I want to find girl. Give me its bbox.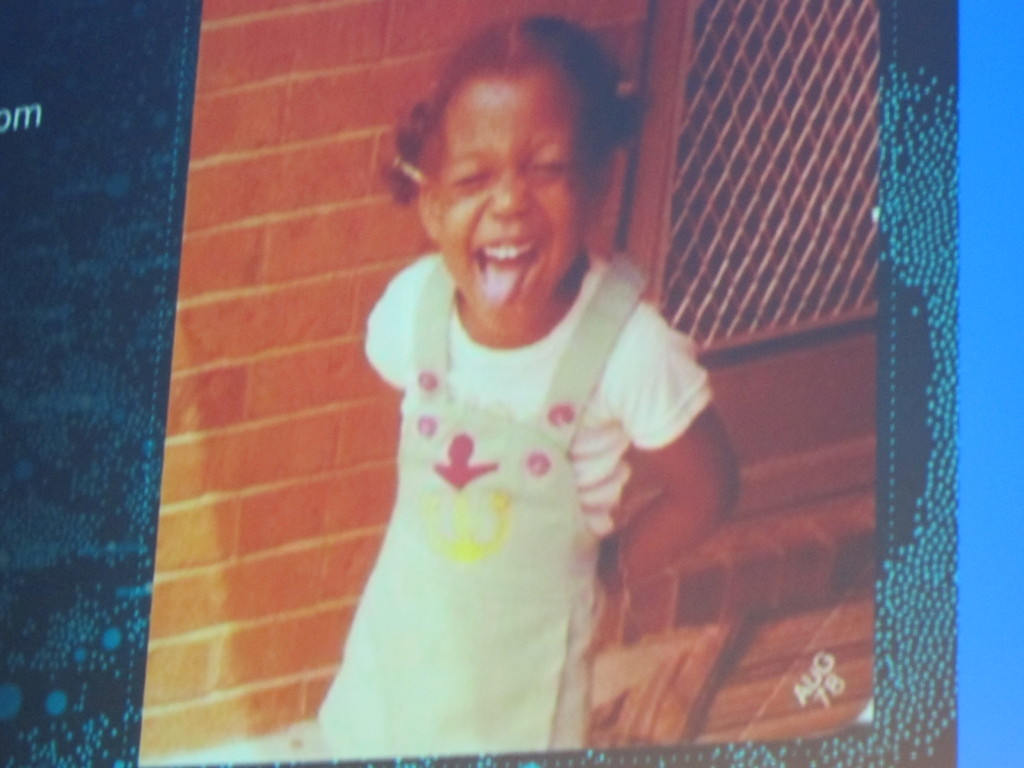
(328,7,740,765).
